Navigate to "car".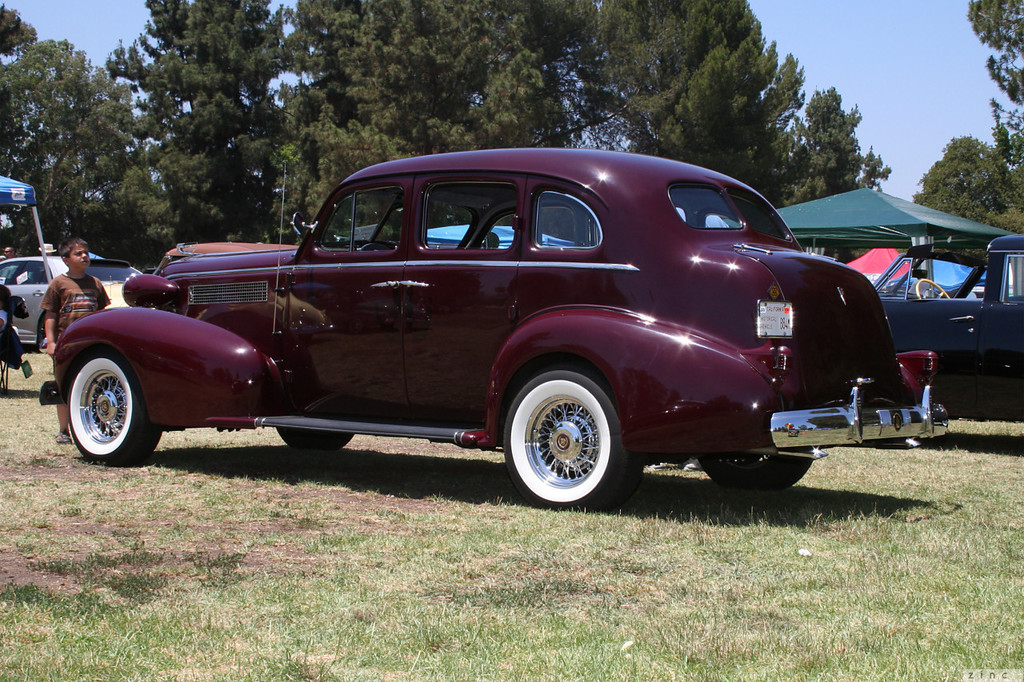
Navigation target: 817, 237, 1023, 433.
